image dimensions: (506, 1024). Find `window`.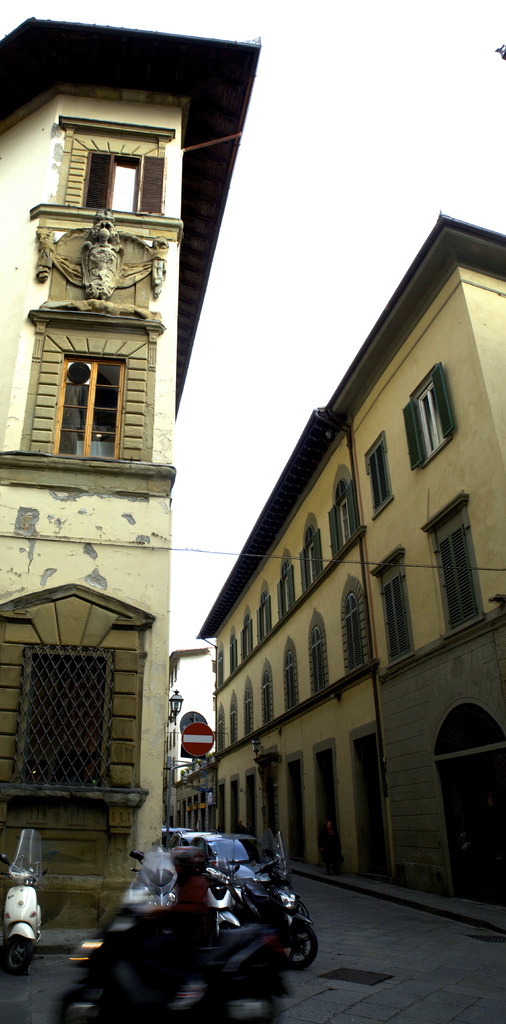
[304, 607, 326, 698].
